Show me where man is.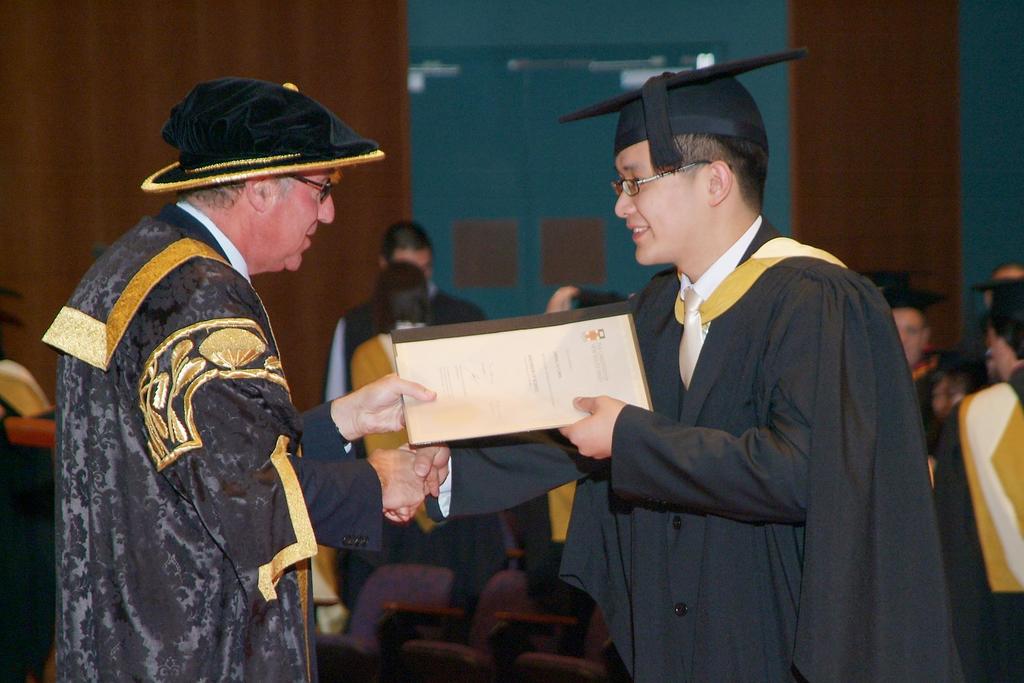
man is at 886:281:962:455.
